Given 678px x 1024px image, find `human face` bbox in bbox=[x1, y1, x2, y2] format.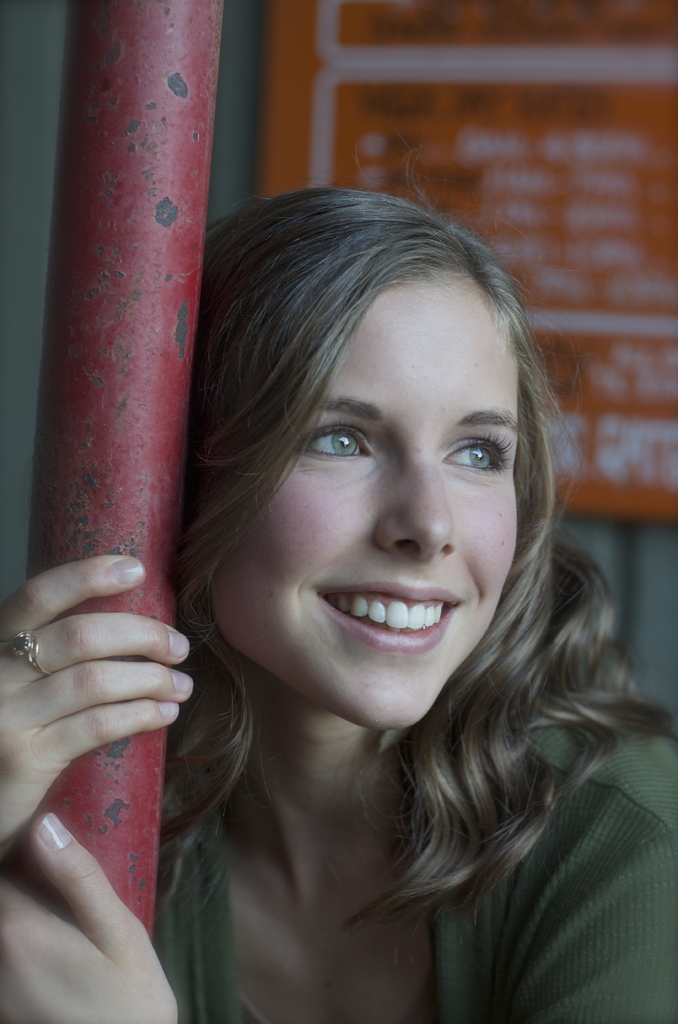
bbox=[212, 278, 522, 727].
